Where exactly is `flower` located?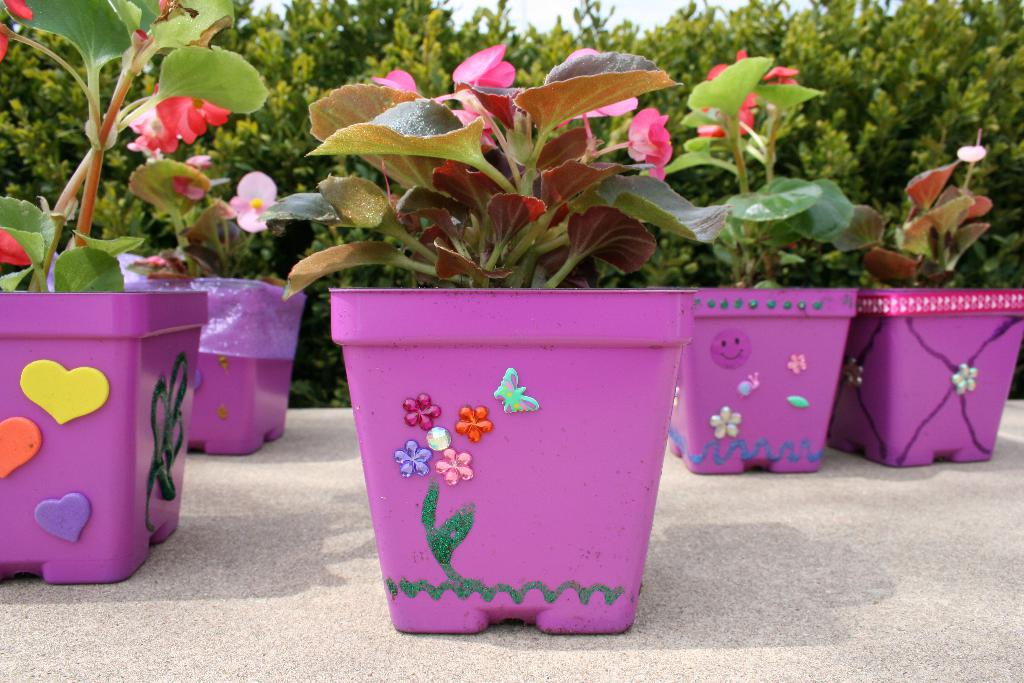
Its bounding box is bbox=[452, 44, 517, 83].
